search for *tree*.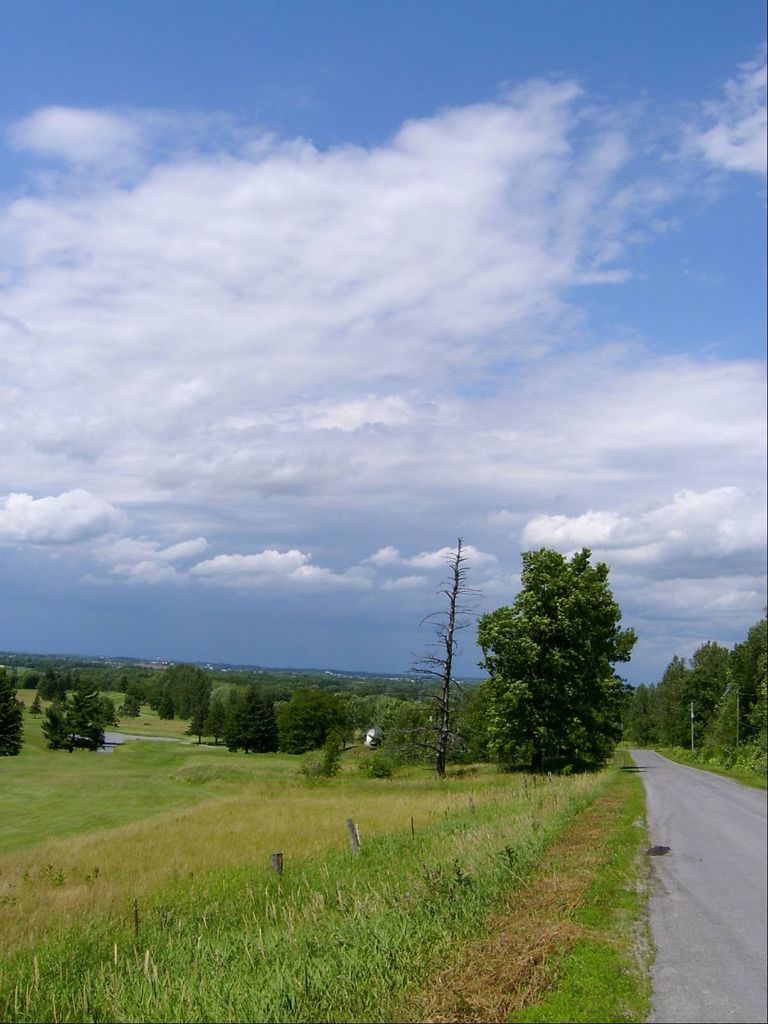
Found at <region>207, 698, 230, 743</region>.
